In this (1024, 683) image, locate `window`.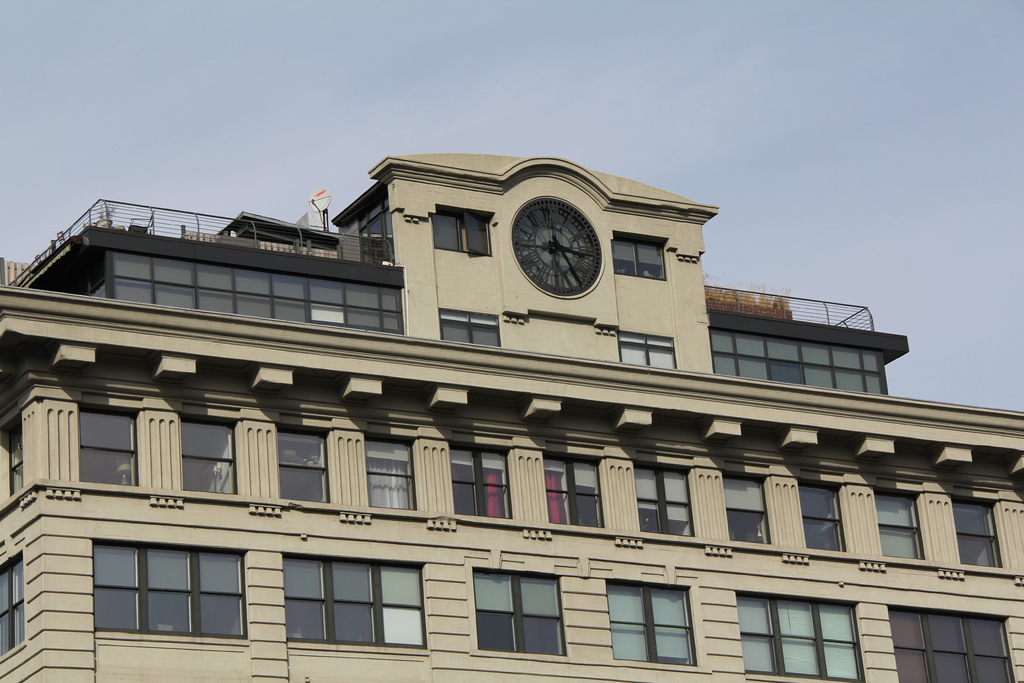
Bounding box: (447,451,510,518).
